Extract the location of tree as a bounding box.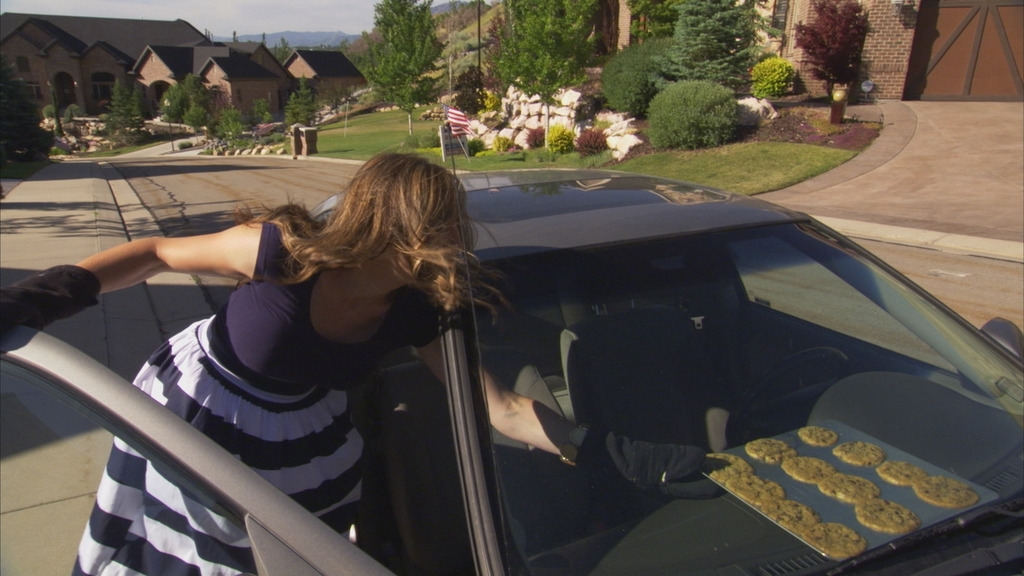
bbox=[356, 0, 440, 127].
